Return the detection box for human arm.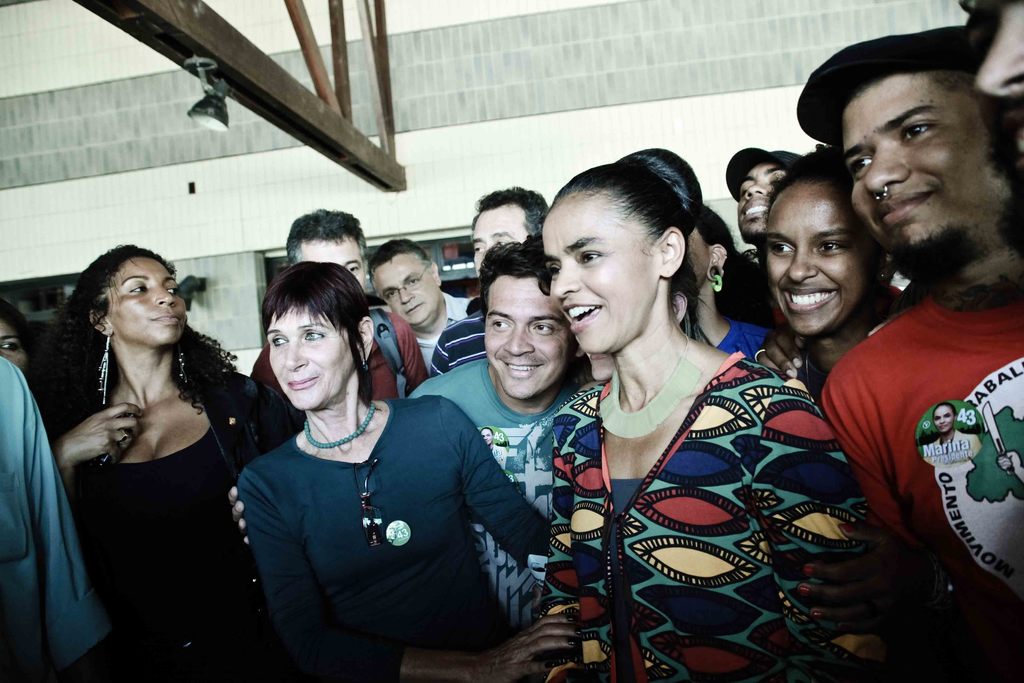
[left=755, top=329, right=803, bottom=382].
